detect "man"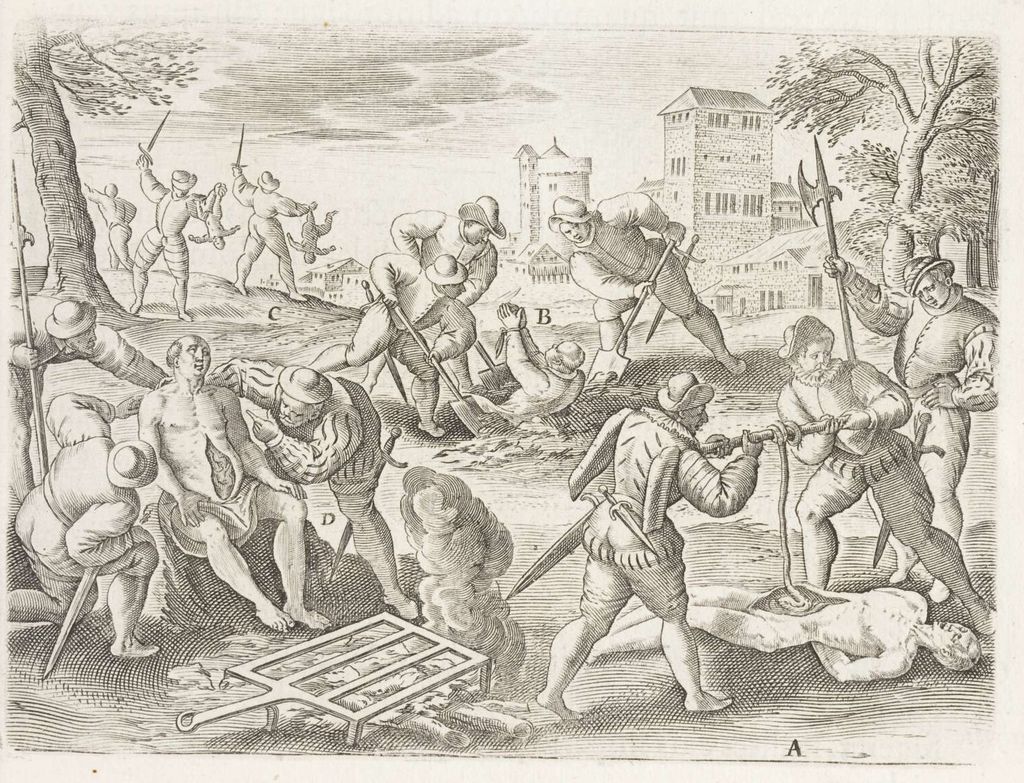
360,190,506,391
